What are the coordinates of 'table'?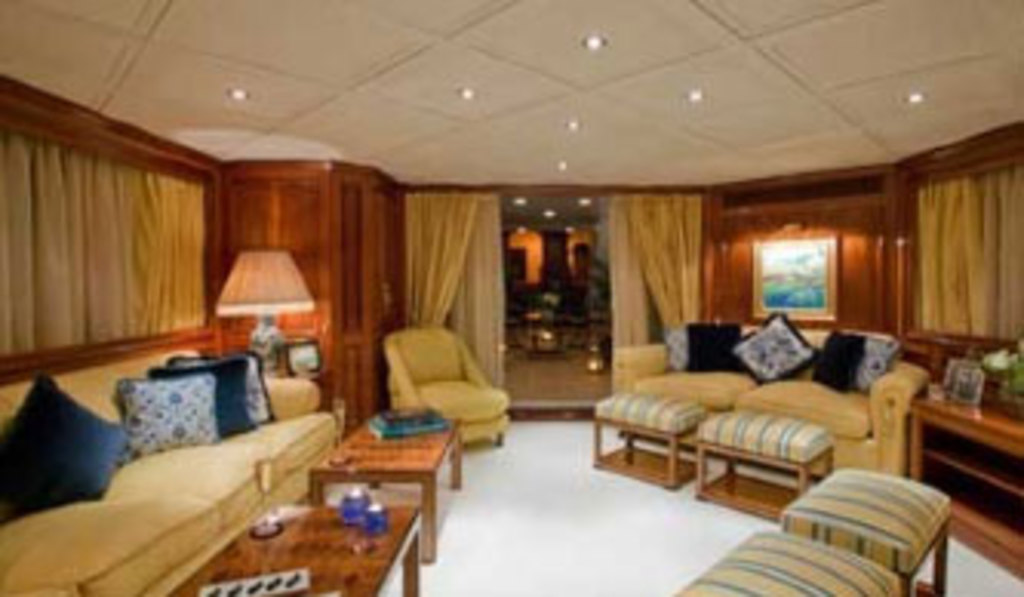
region(301, 419, 461, 560).
